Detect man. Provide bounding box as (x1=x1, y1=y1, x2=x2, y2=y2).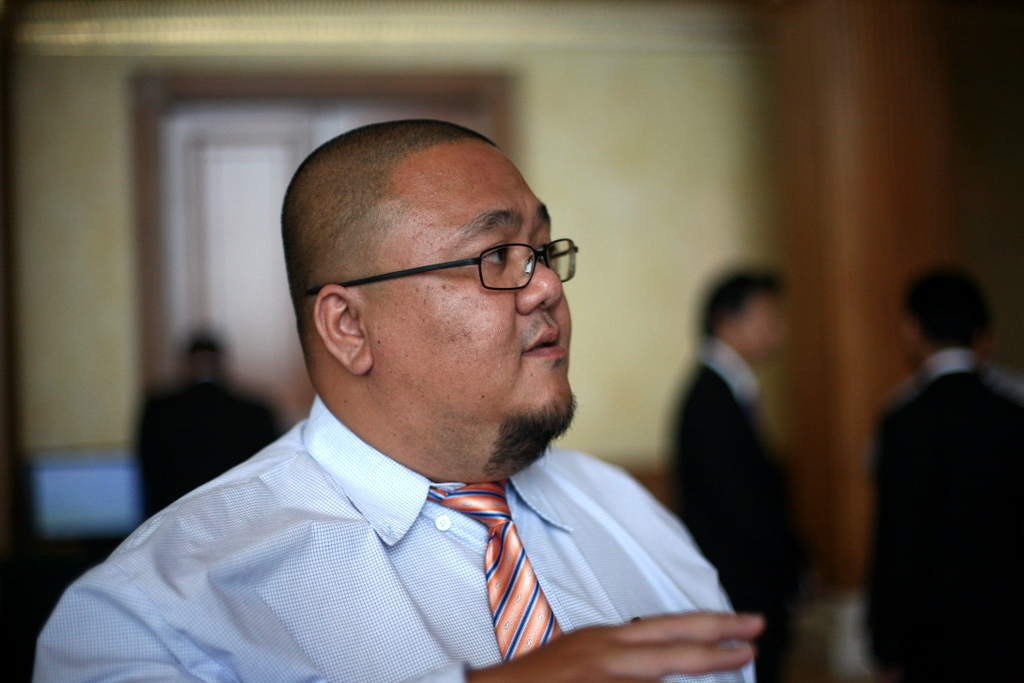
(x1=53, y1=111, x2=764, y2=659).
